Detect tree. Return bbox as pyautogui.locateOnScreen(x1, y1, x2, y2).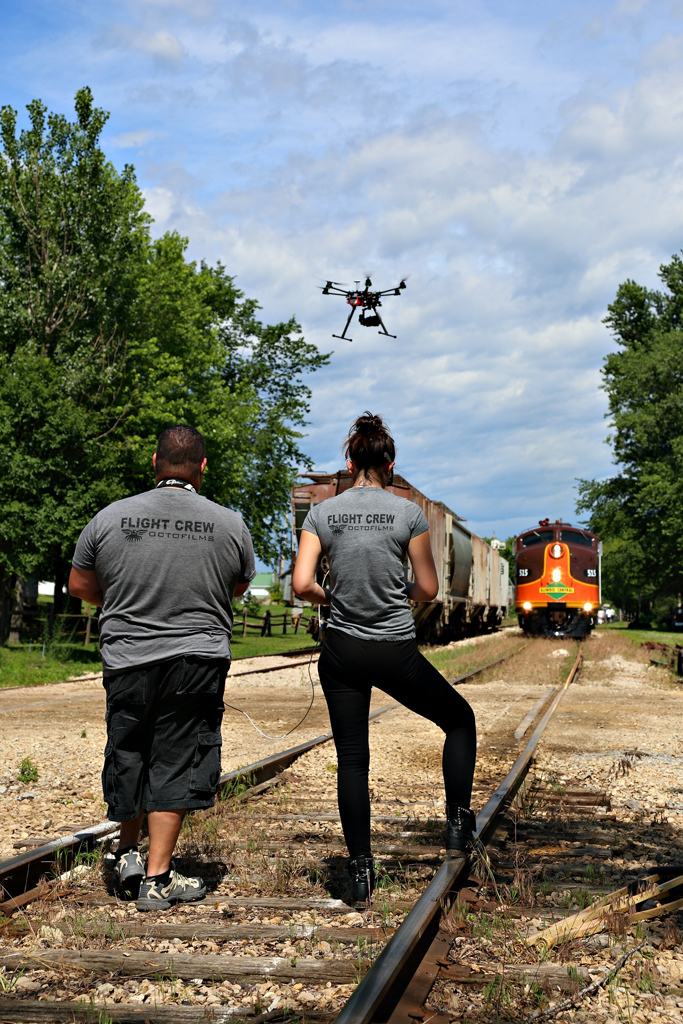
pyautogui.locateOnScreen(185, 262, 341, 578).
